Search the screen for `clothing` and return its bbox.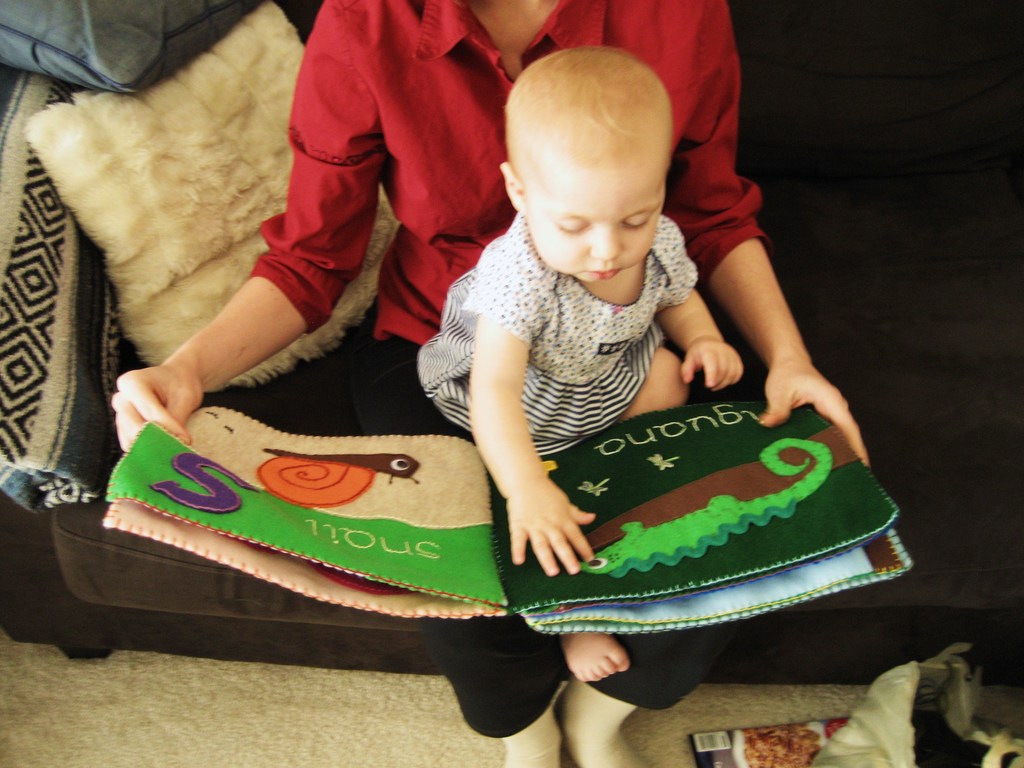
Found: 248,0,765,742.
